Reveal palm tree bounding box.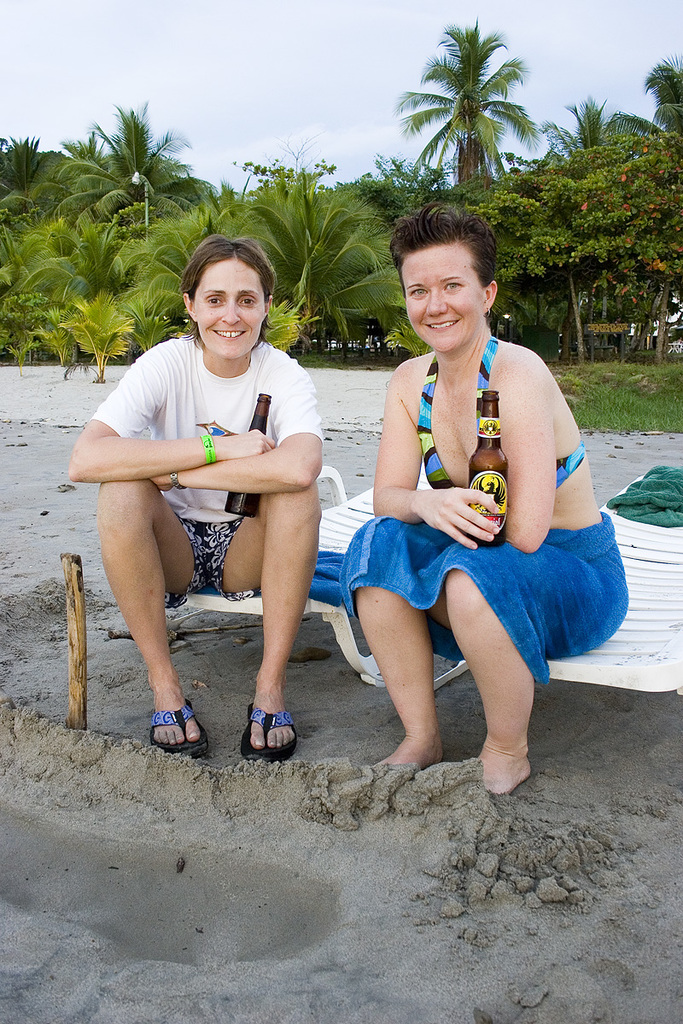
Revealed: pyautogui.locateOnScreen(400, 16, 539, 200).
